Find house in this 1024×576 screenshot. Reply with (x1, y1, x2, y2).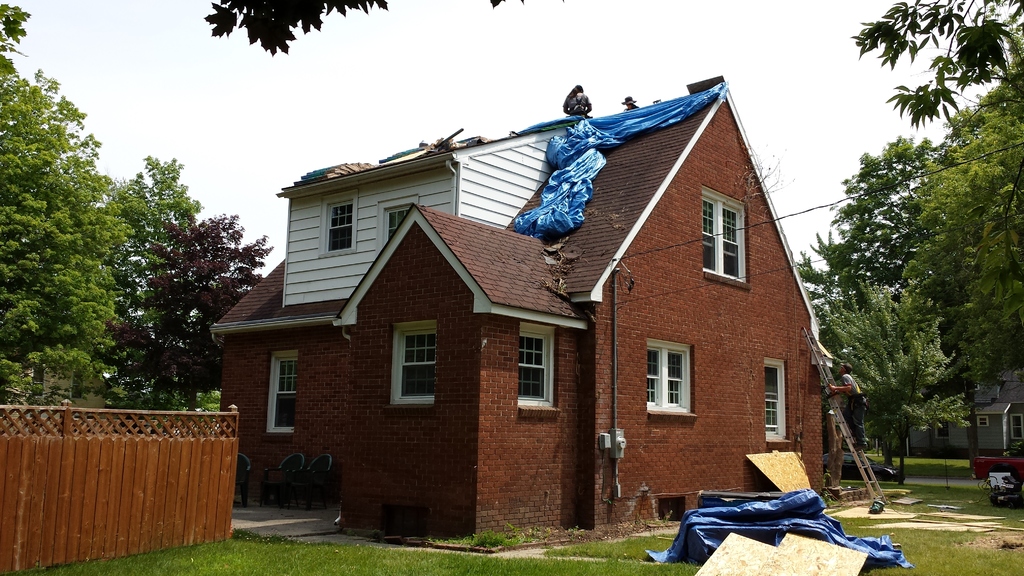
(203, 74, 860, 538).
